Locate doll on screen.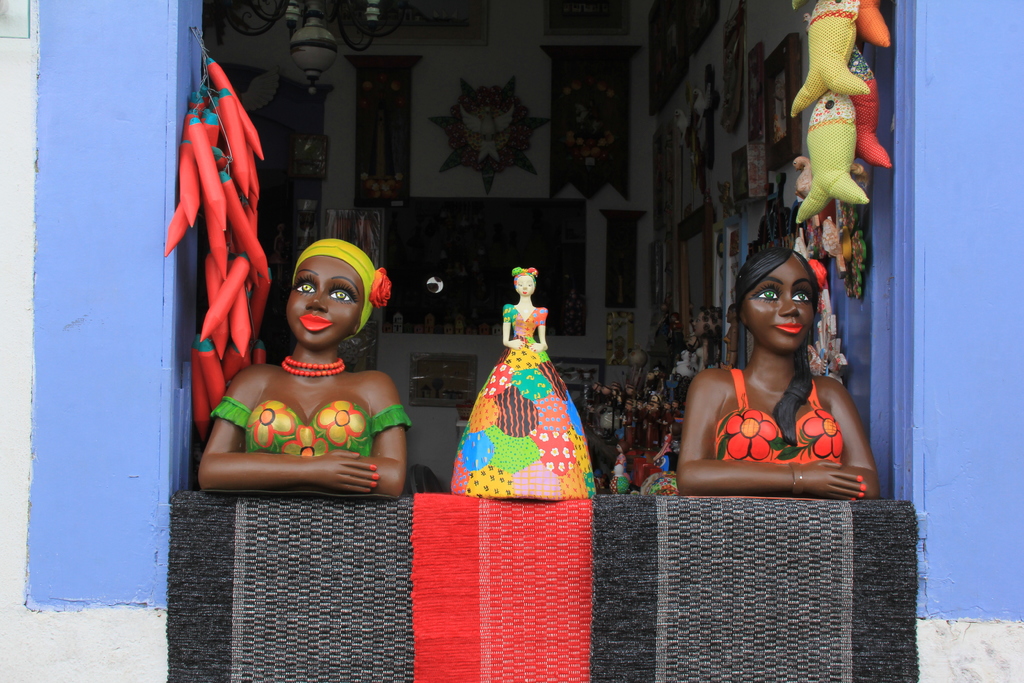
On screen at 668,238,880,501.
